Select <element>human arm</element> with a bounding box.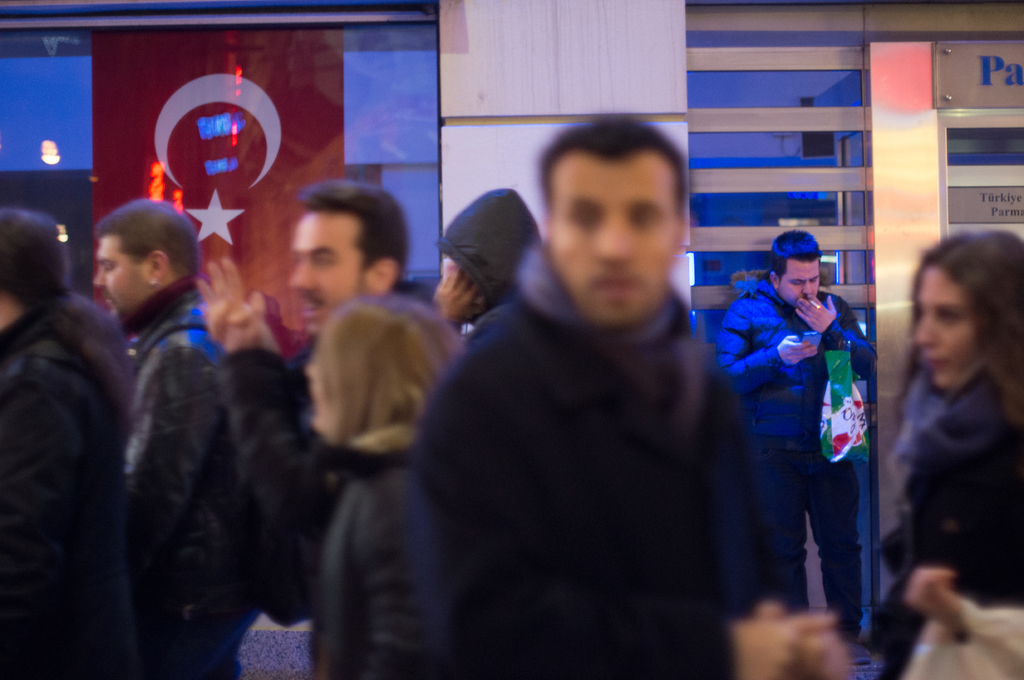
(708, 300, 820, 400).
